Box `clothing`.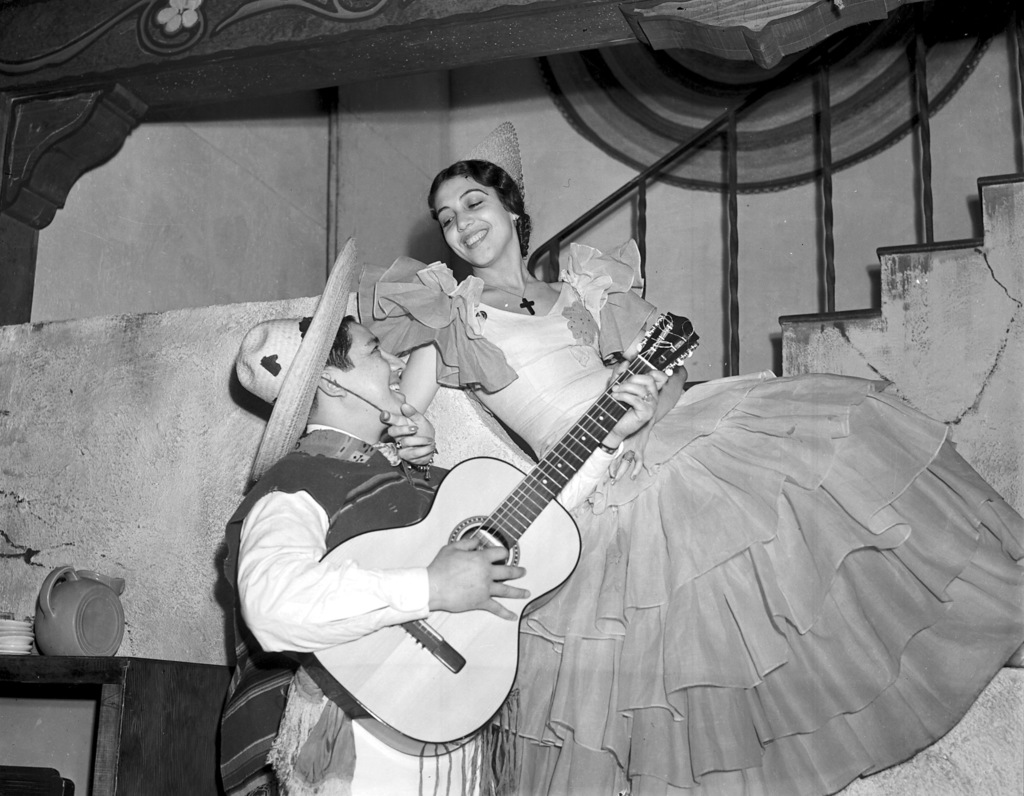
[347,242,1023,795].
